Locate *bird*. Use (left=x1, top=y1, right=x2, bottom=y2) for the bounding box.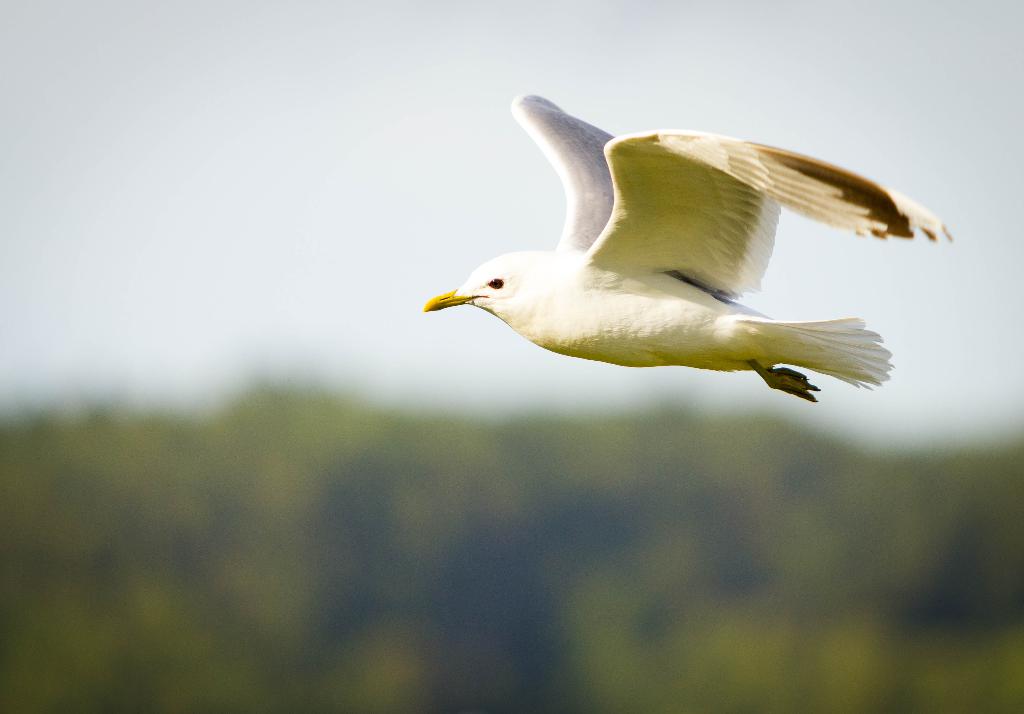
(left=413, top=104, right=919, bottom=417).
